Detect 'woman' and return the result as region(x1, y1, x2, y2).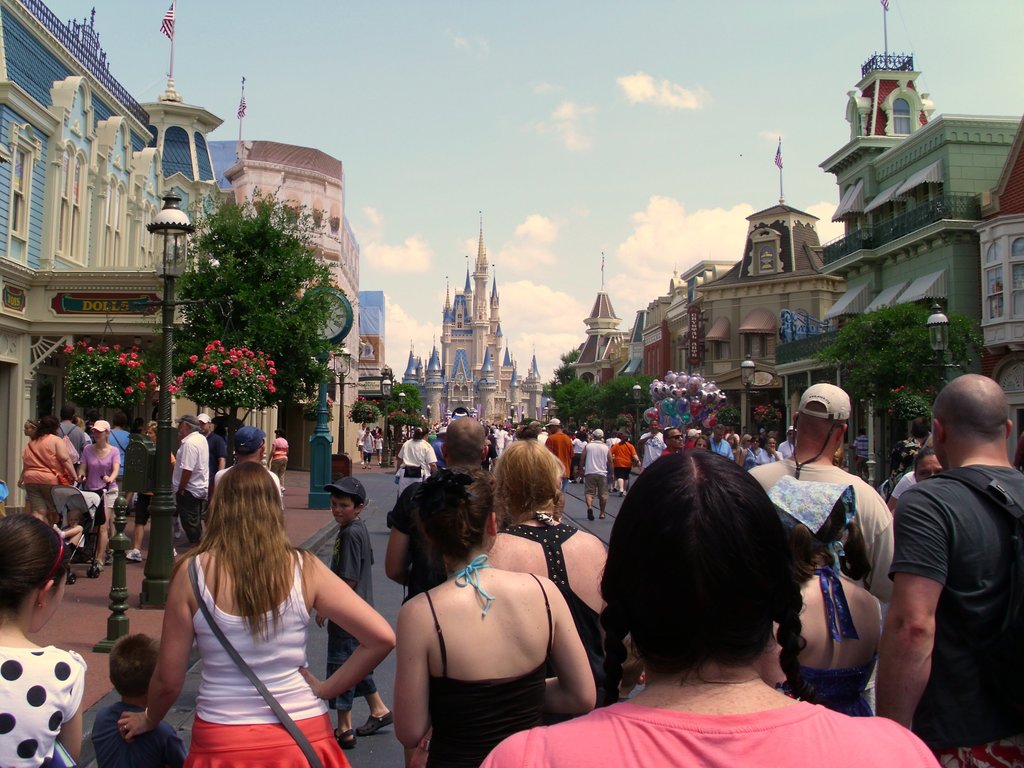
region(479, 451, 942, 767).
